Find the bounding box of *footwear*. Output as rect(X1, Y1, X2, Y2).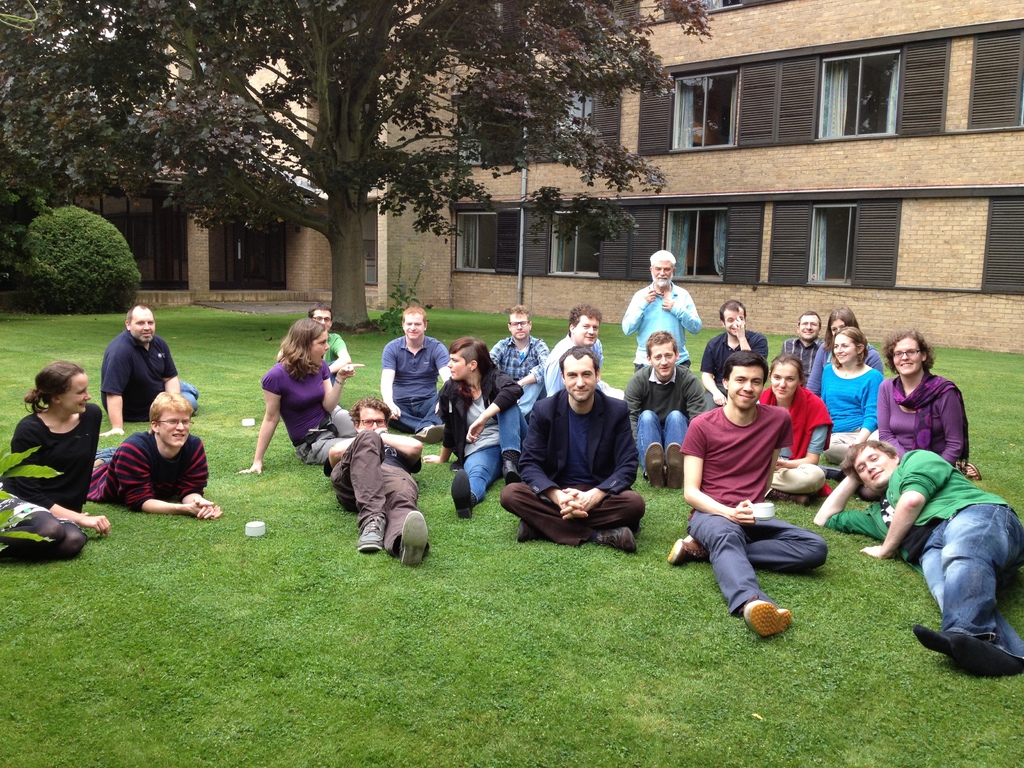
rect(911, 627, 970, 654).
